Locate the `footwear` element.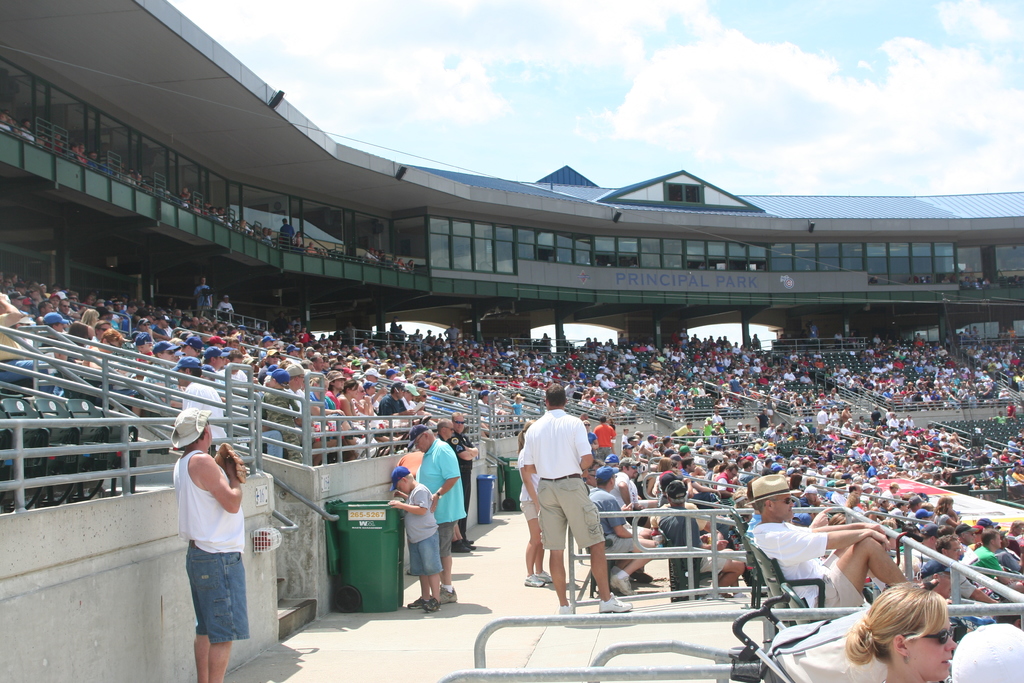
Element bbox: [x1=526, y1=570, x2=554, y2=586].
